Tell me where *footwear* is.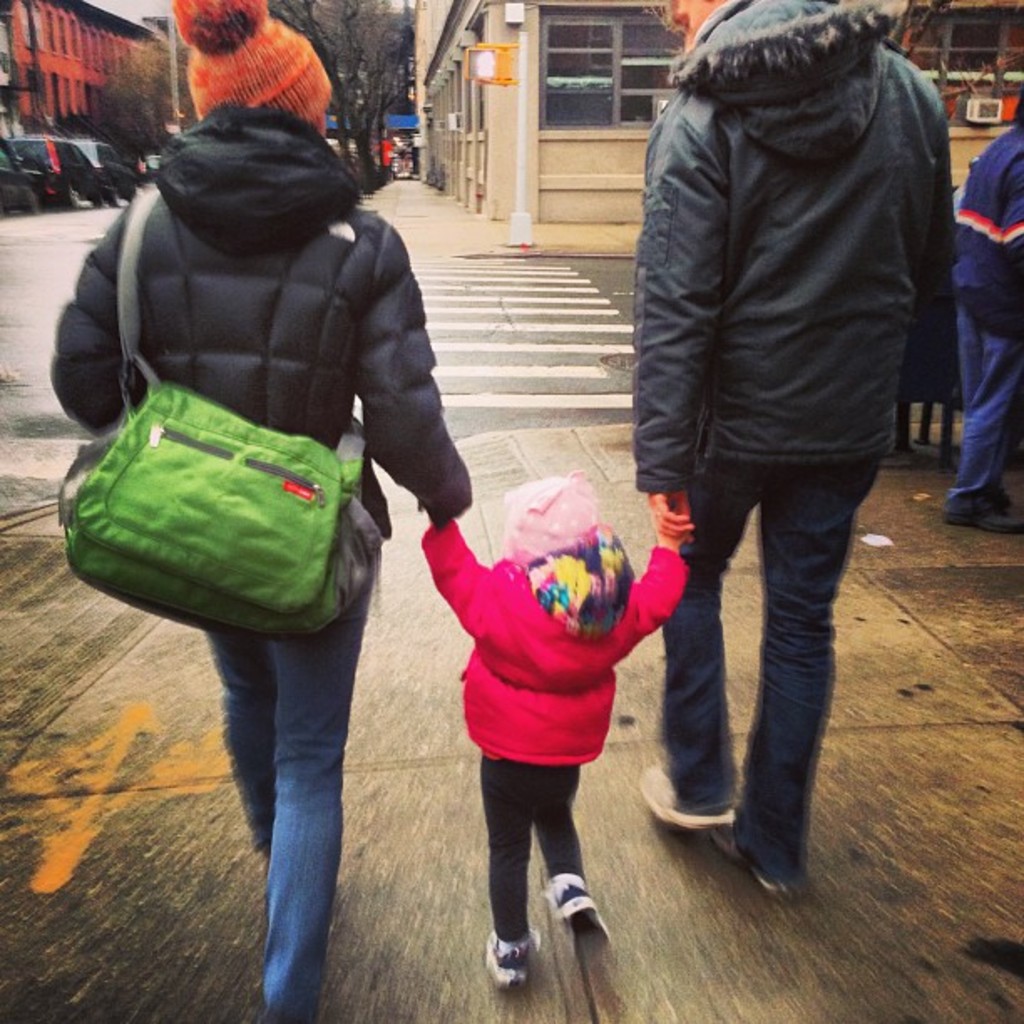
*footwear* is at [937, 490, 1022, 527].
